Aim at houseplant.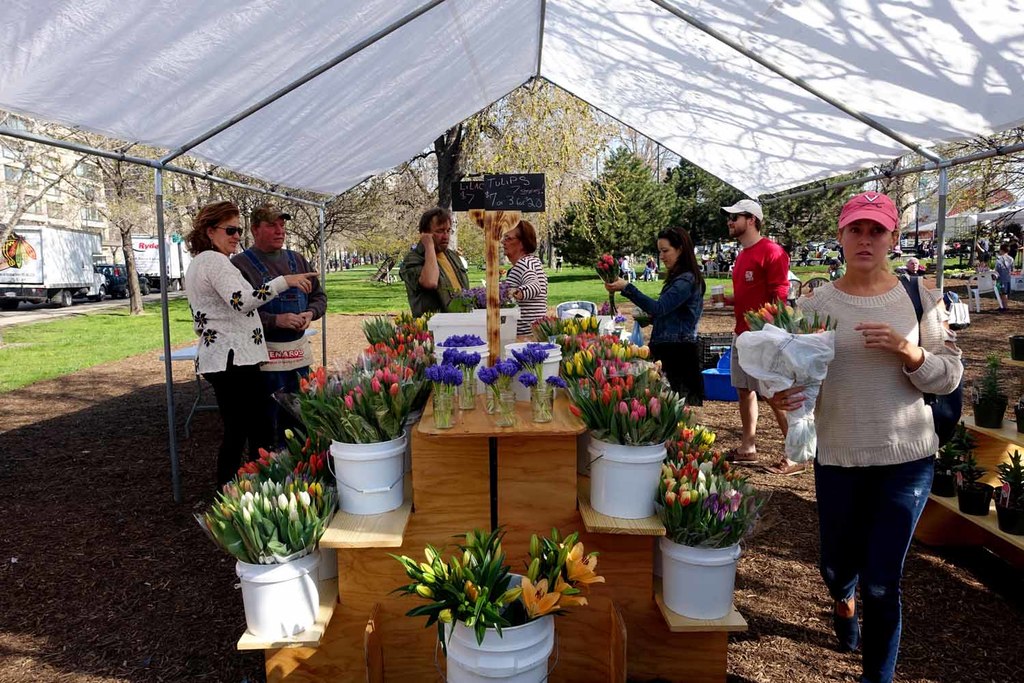
Aimed at [931, 419, 978, 499].
